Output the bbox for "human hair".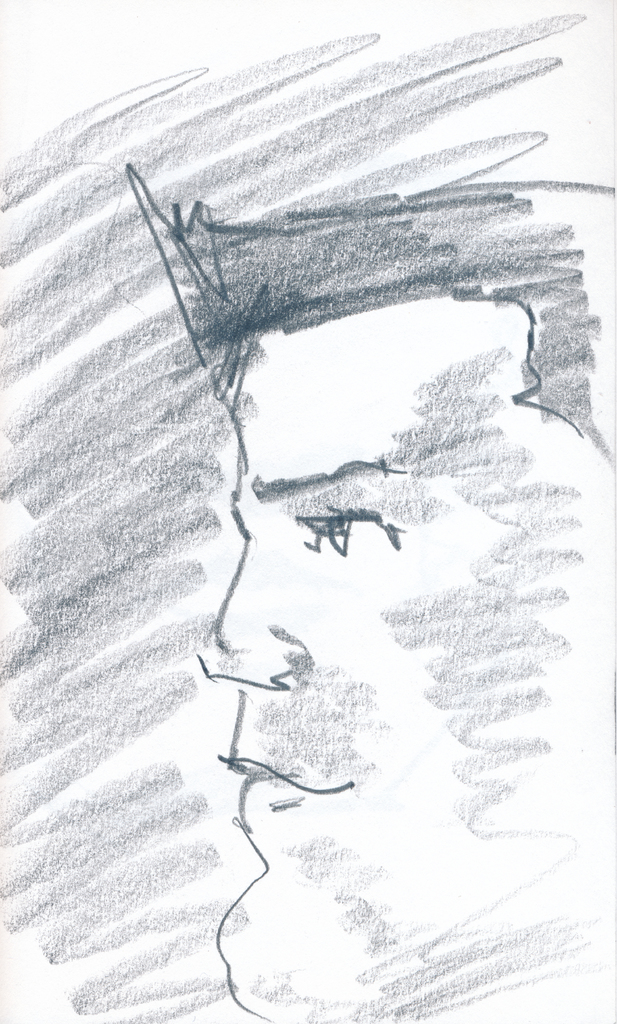
<box>132,154,614,394</box>.
